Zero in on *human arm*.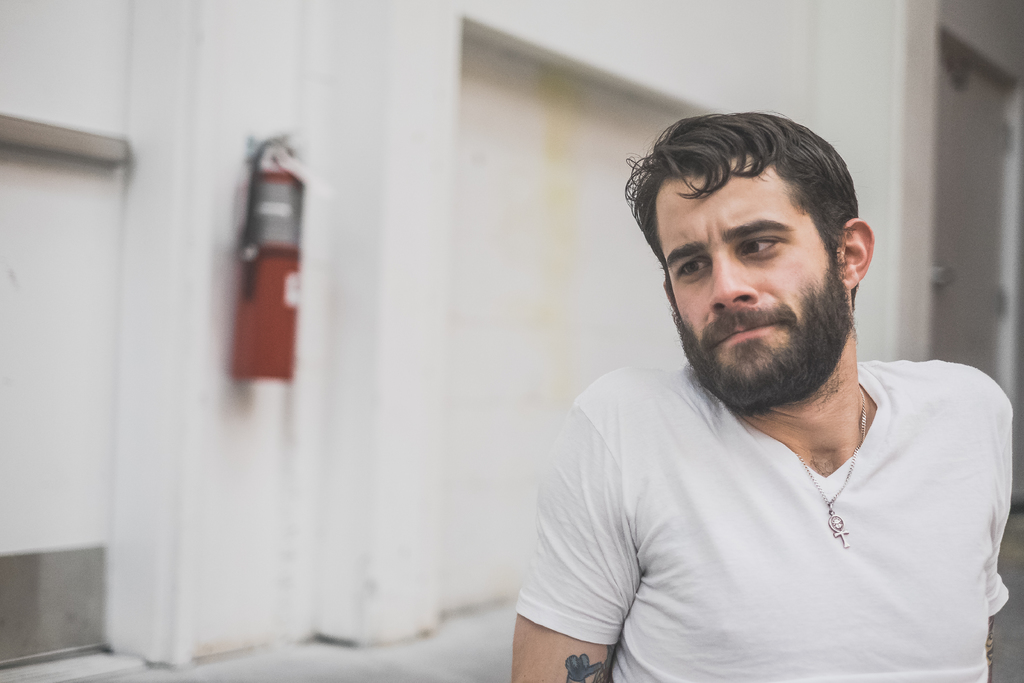
Zeroed in: [526, 422, 637, 674].
